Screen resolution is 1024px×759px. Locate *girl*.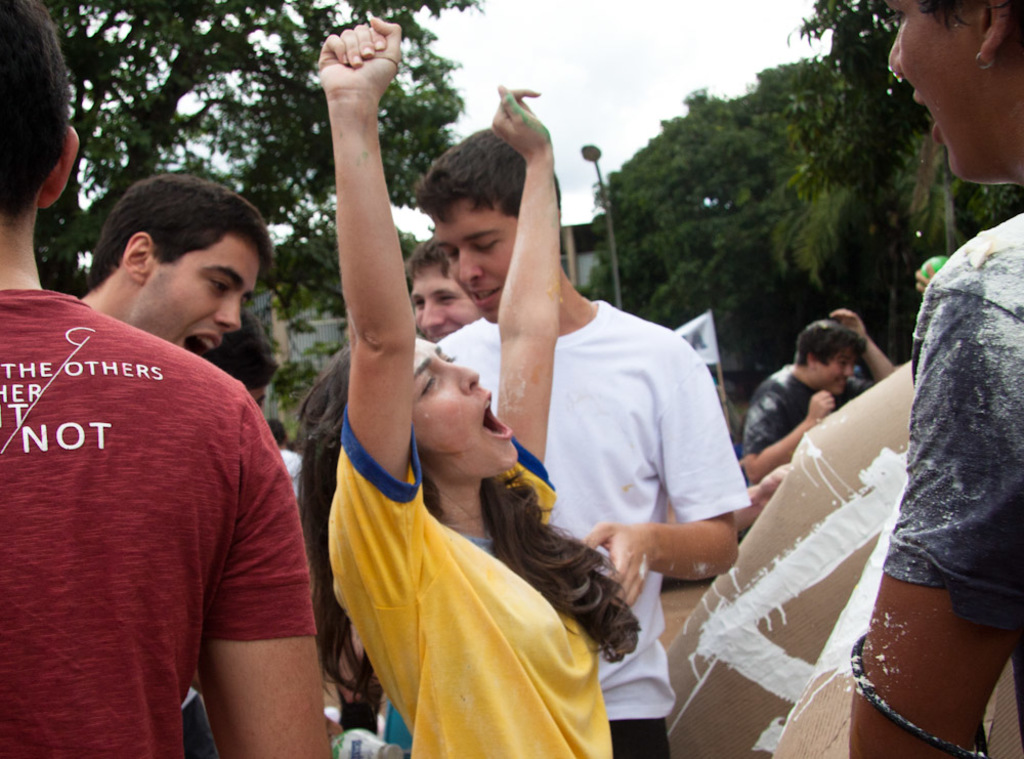
bbox=[300, 9, 643, 758].
